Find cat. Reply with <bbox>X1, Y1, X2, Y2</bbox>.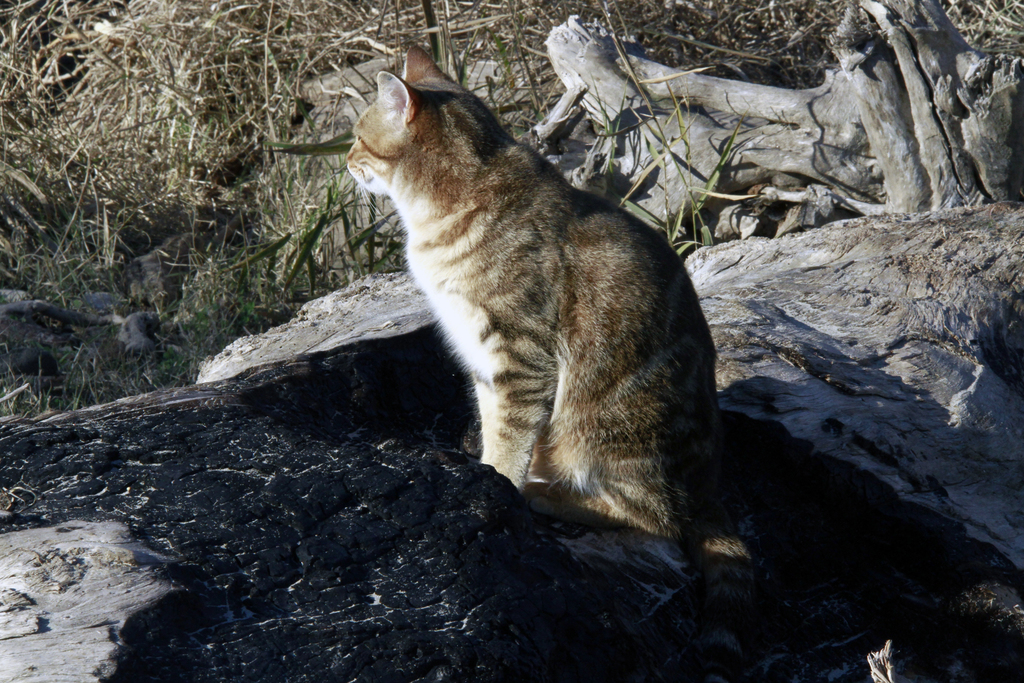
<bbox>335, 45, 758, 563</bbox>.
